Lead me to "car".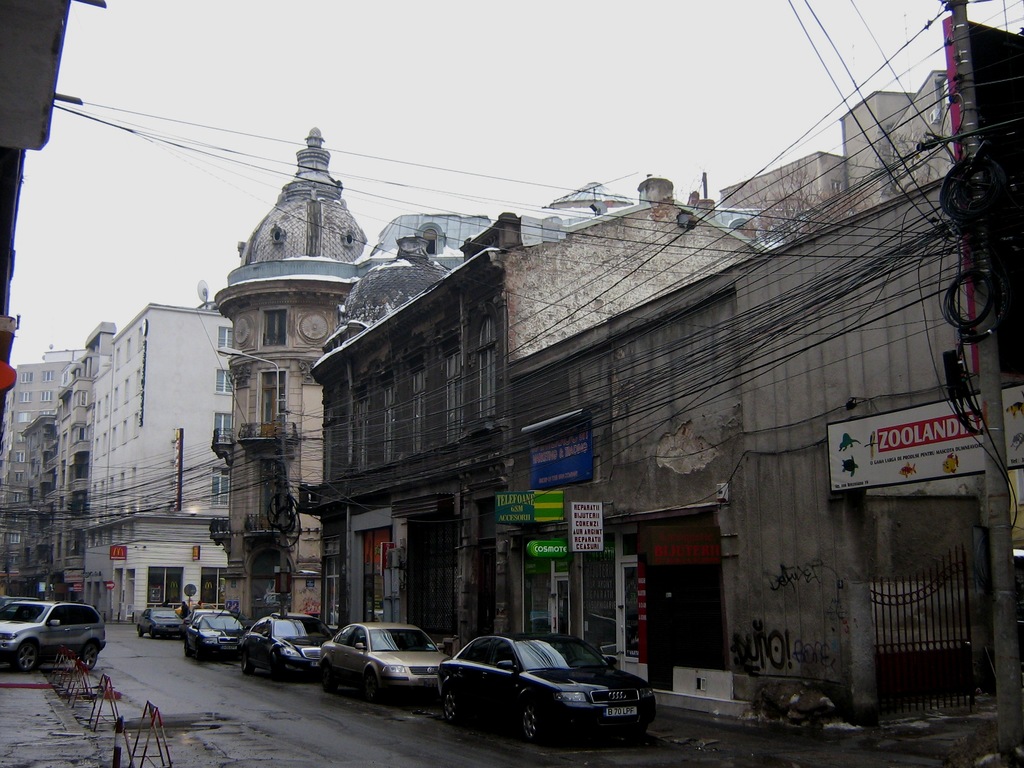
Lead to {"x1": 326, "y1": 623, "x2": 445, "y2": 696}.
